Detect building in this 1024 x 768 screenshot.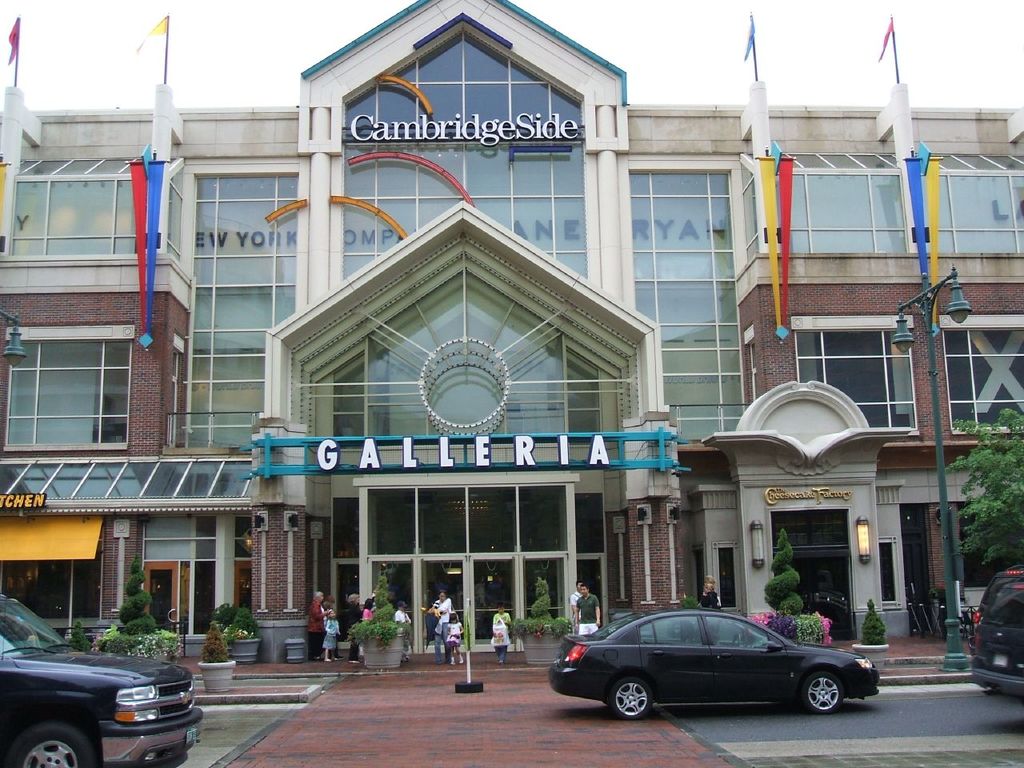
Detection: crop(0, 0, 1023, 654).
